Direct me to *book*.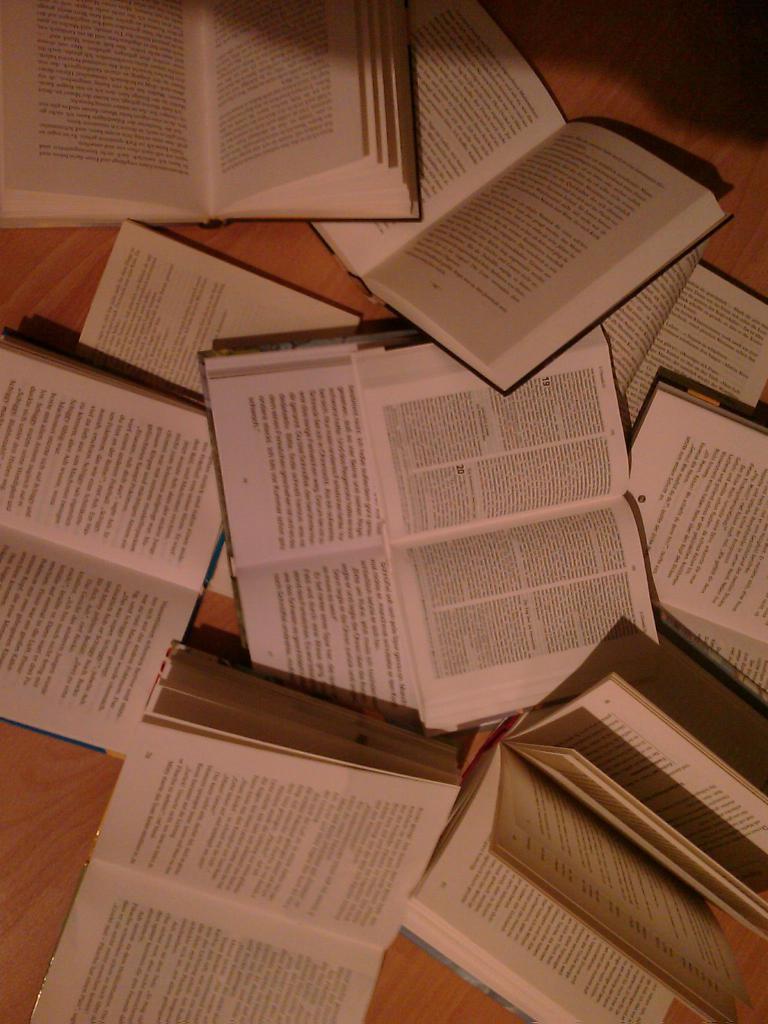
Direction: 0 0 426 232.
